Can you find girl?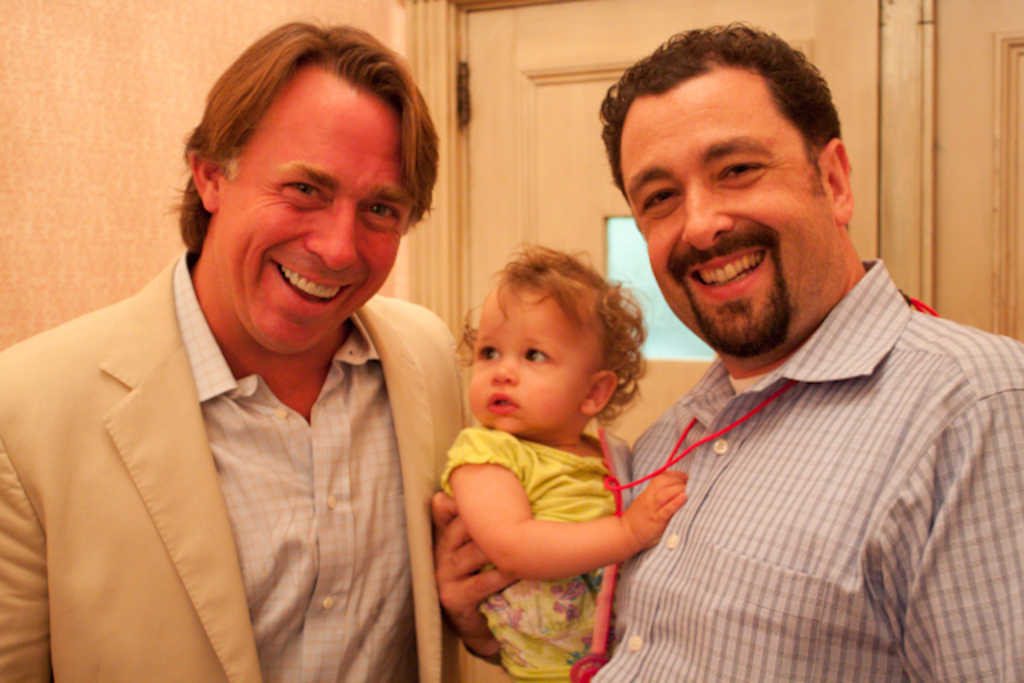
Yes, bounding box: crop(440, 240, 690, 681).
